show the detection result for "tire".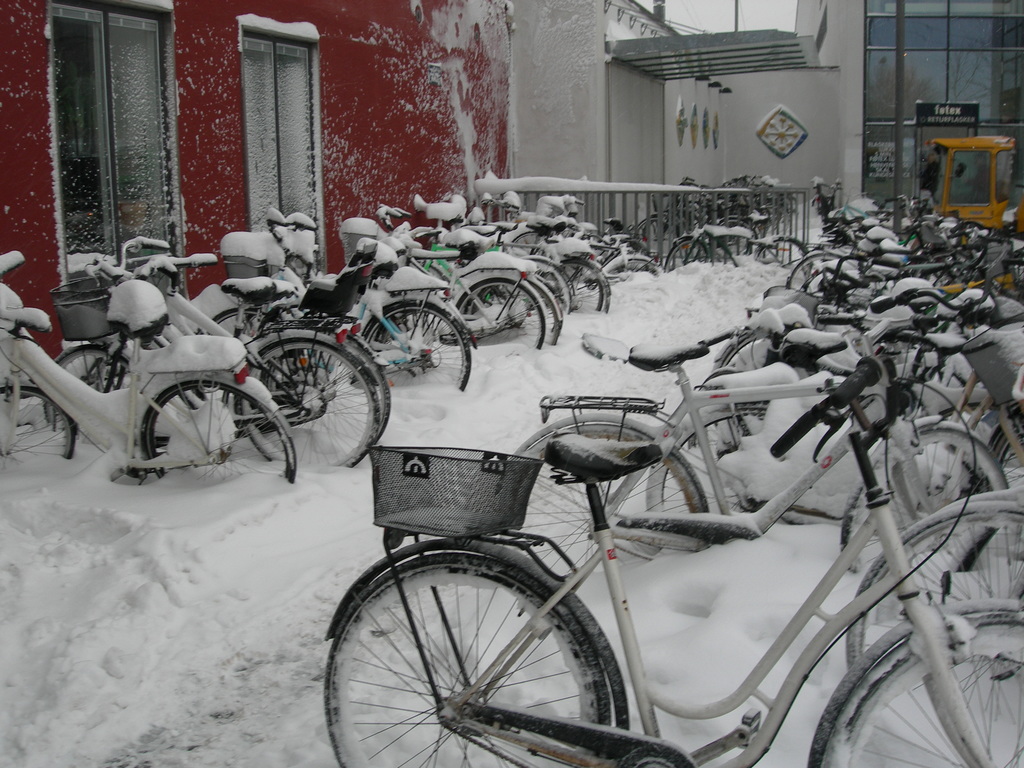
region(529, 261, 568, 306).
